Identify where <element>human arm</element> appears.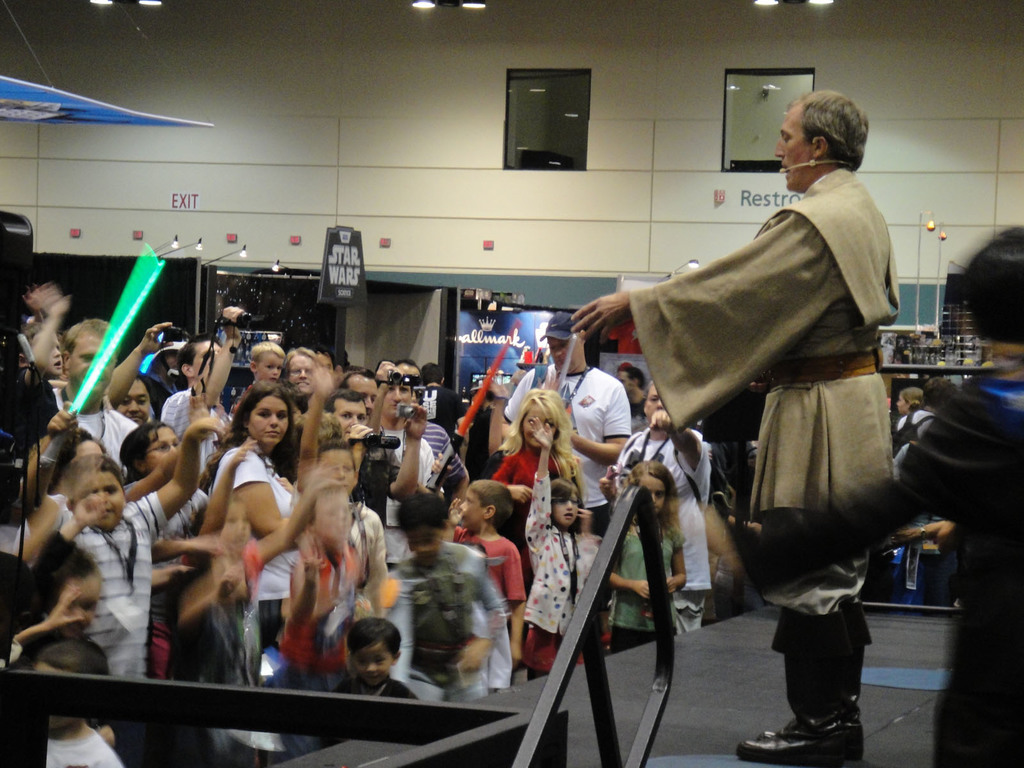
Appears at left=568, top=212, right=824, bottom=342.
